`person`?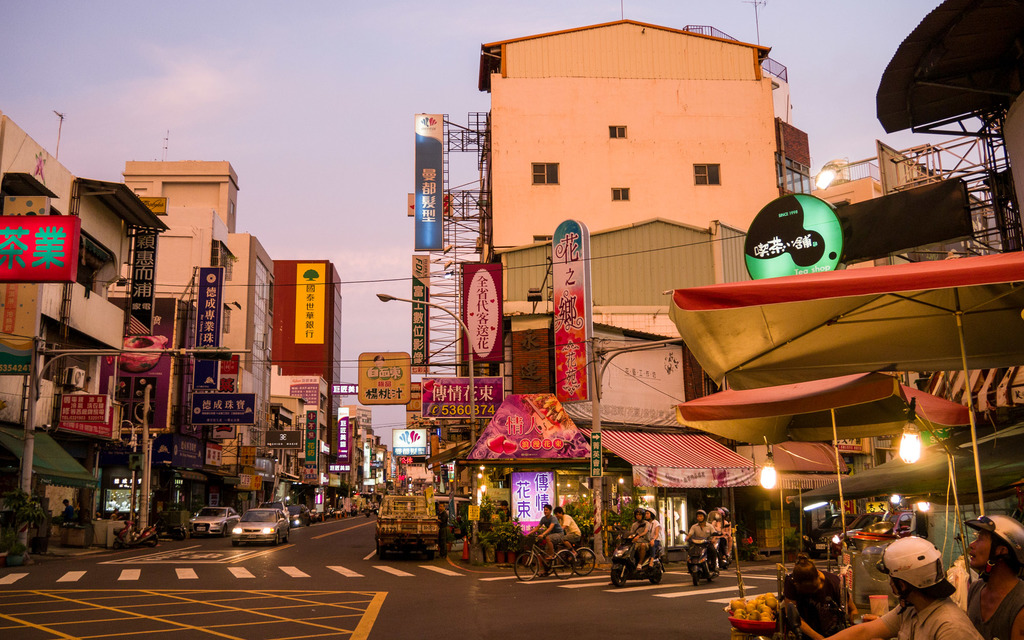
bbox(683, 508, 716, 579)
